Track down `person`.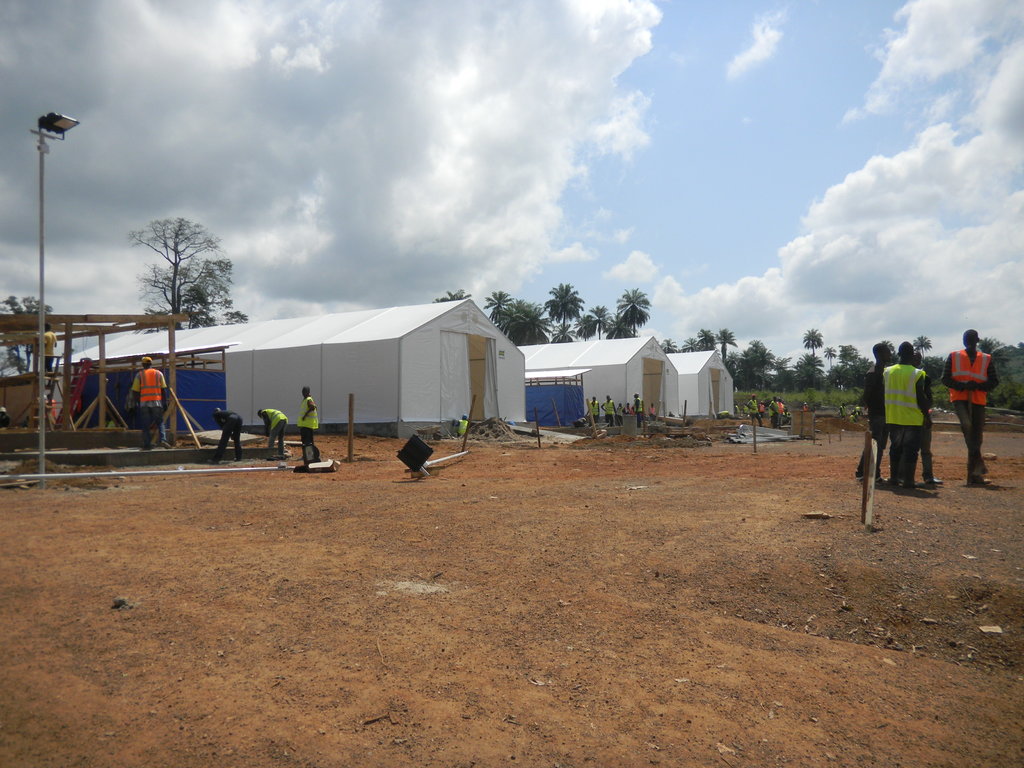
Tracked to detection(129, 356, 172, 447).
